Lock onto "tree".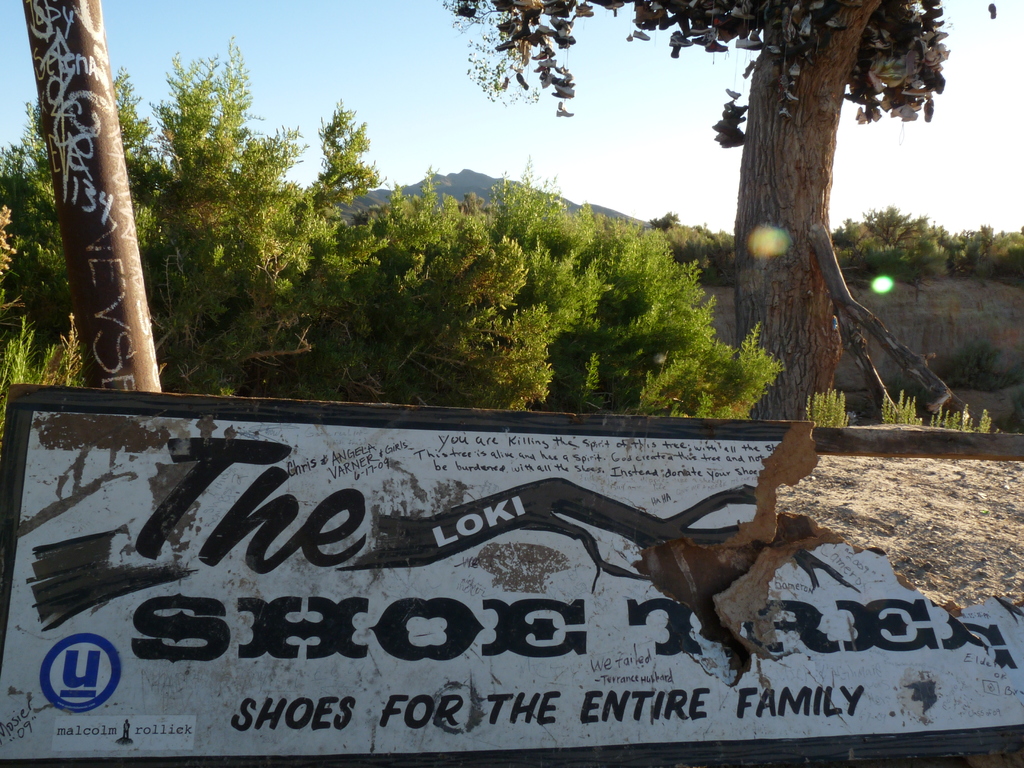
Locked: locate(440, 0, 952, 417).
